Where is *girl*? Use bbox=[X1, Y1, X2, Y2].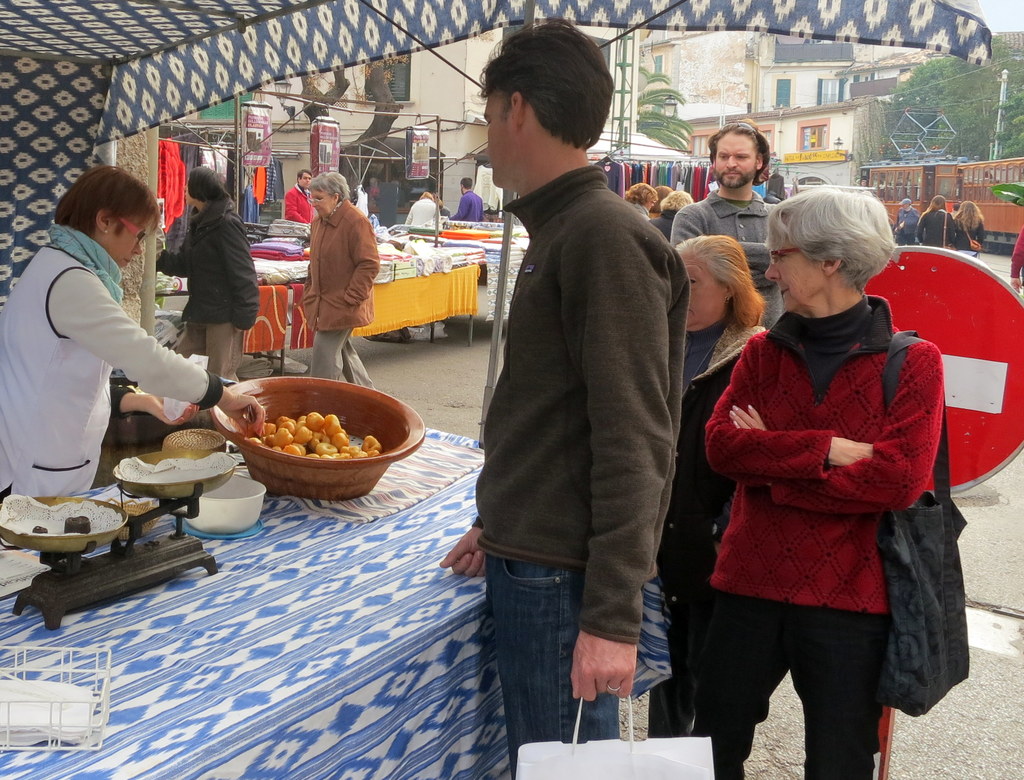
bbox=[911, 196, 960, 247].
